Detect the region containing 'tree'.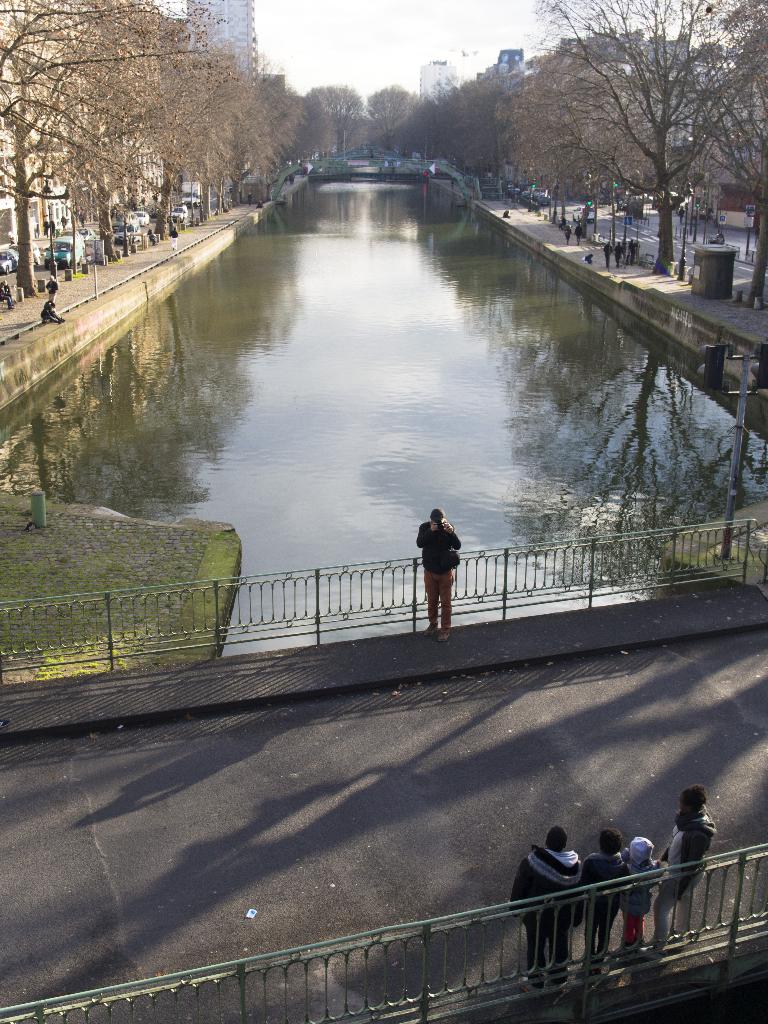
box(316, 73, 362, 164).
